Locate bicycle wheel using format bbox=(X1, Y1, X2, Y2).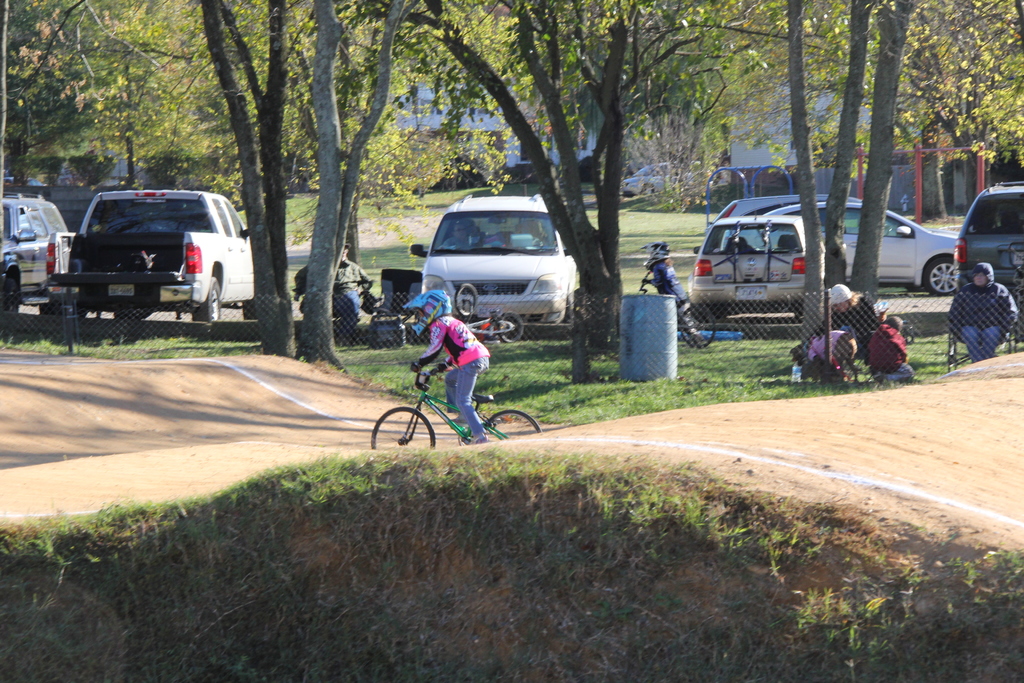
bbox=(496, 311, 524, 342).
